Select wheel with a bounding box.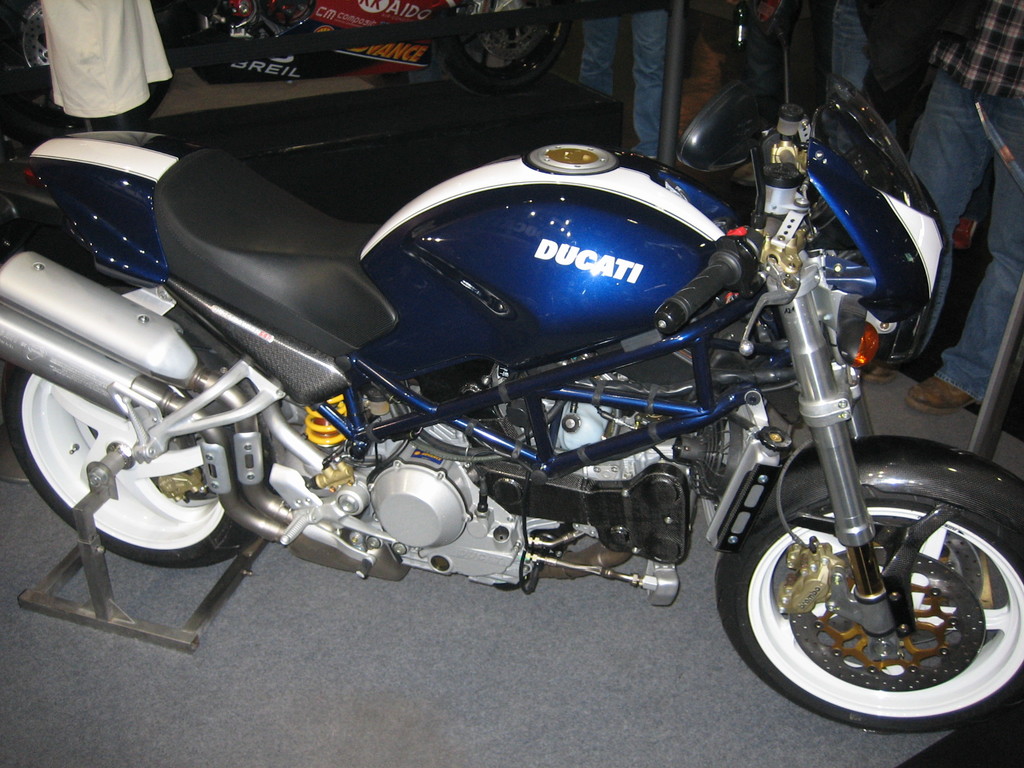
box(436, 0, 566, 98).
